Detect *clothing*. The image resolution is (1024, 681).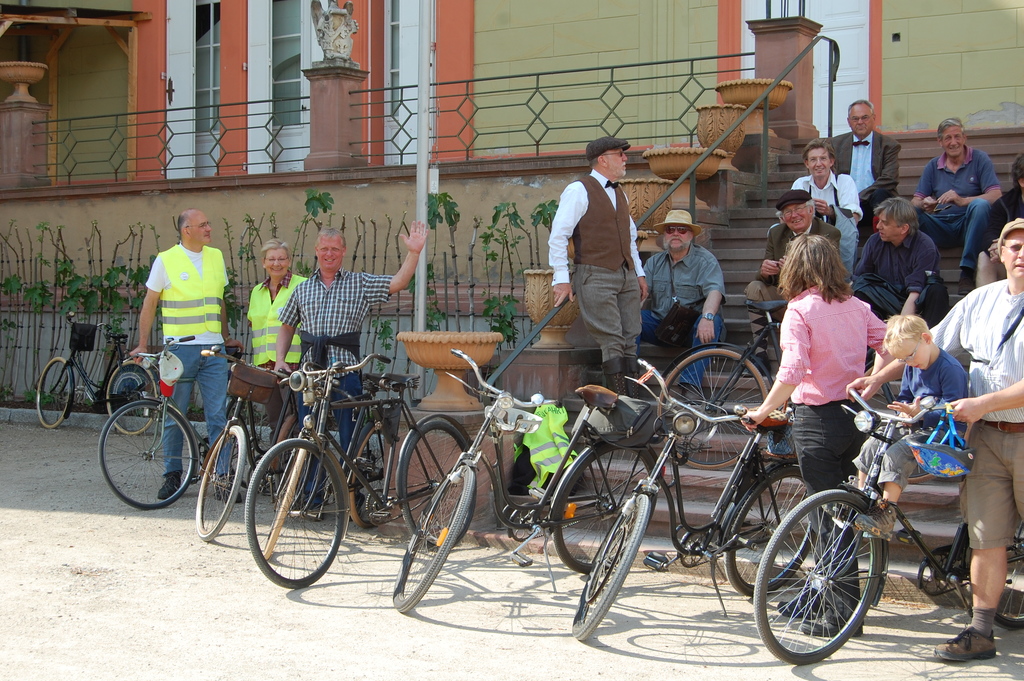
<region>572, 256, 644, 363</region>.
